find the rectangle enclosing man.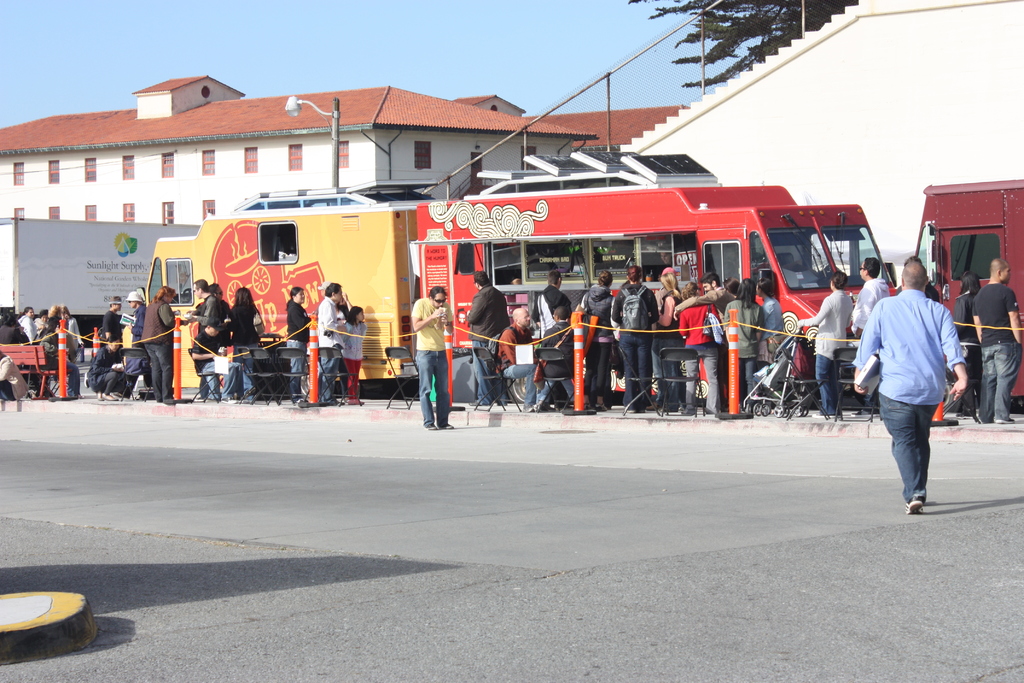
crop(861, 240, 966, 510).
